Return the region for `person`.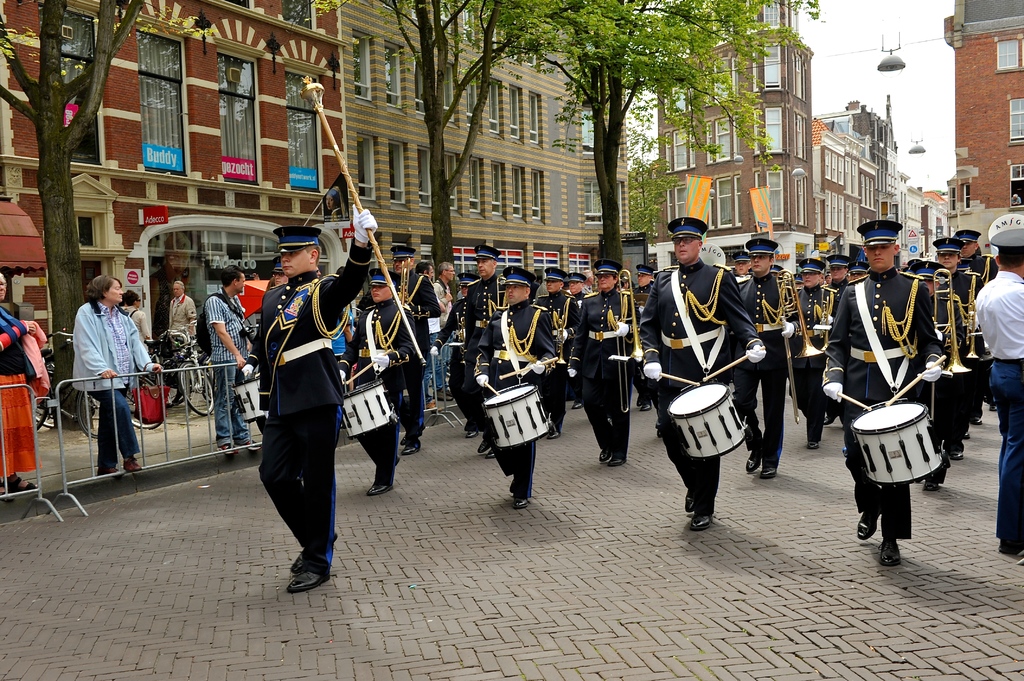
x1=122 y1=294 x2=154 y2=357.
